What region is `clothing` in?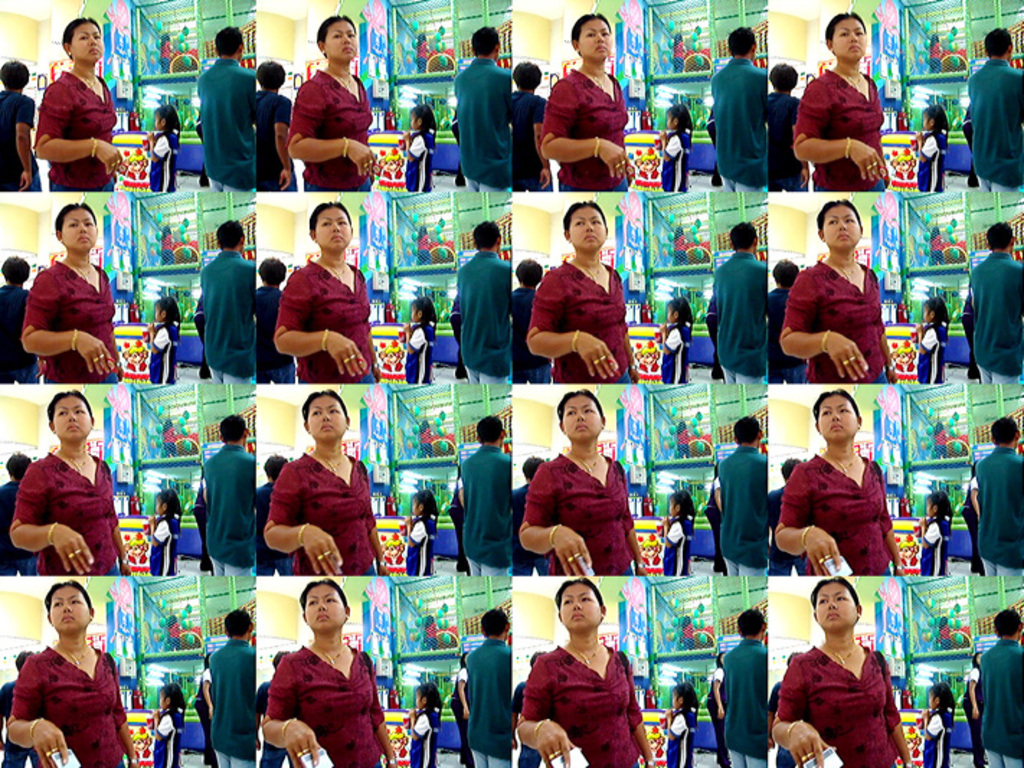
left=403, top=321, right=436, bottom=382.
